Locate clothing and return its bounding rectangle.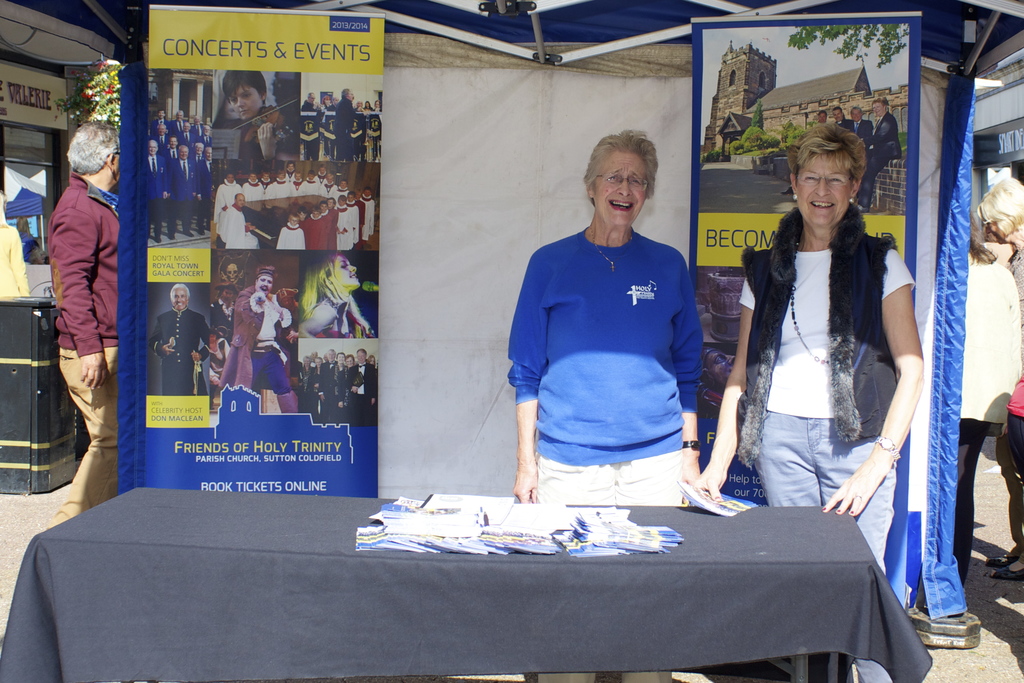
44:168:122:525.
